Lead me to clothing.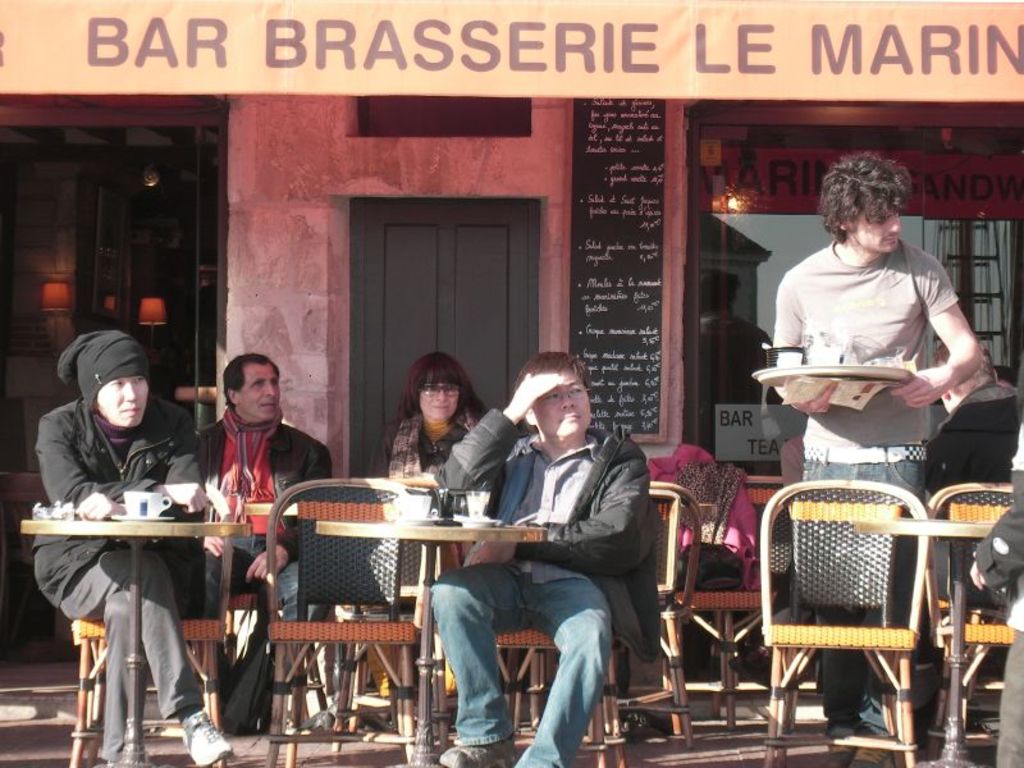
Lead to 772, 241, 957, 721.
